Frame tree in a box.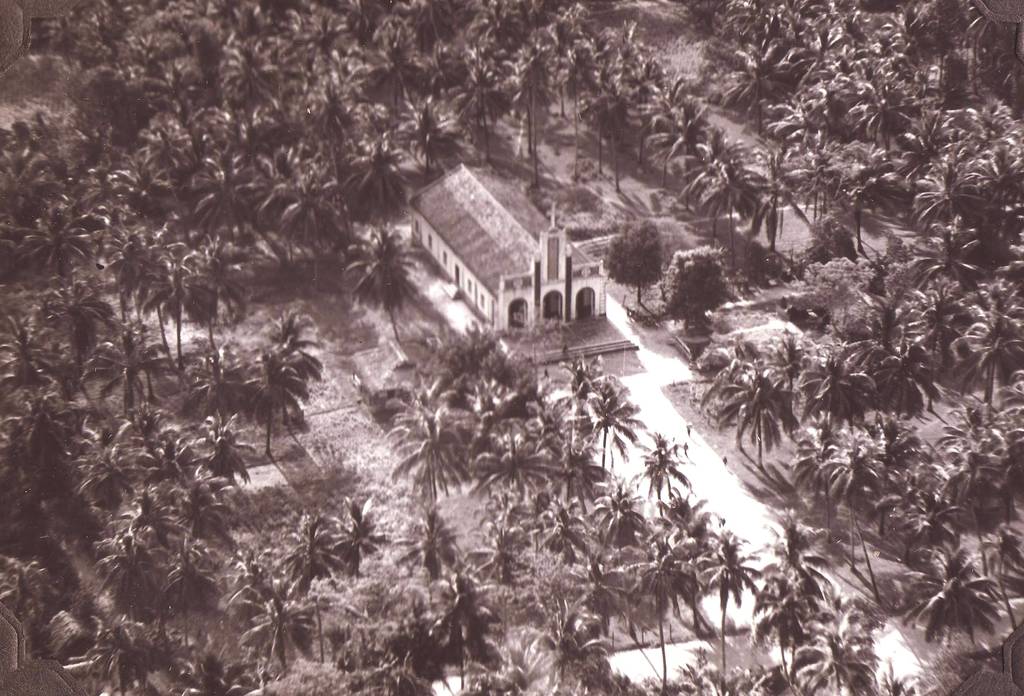
774/514/824/577.
